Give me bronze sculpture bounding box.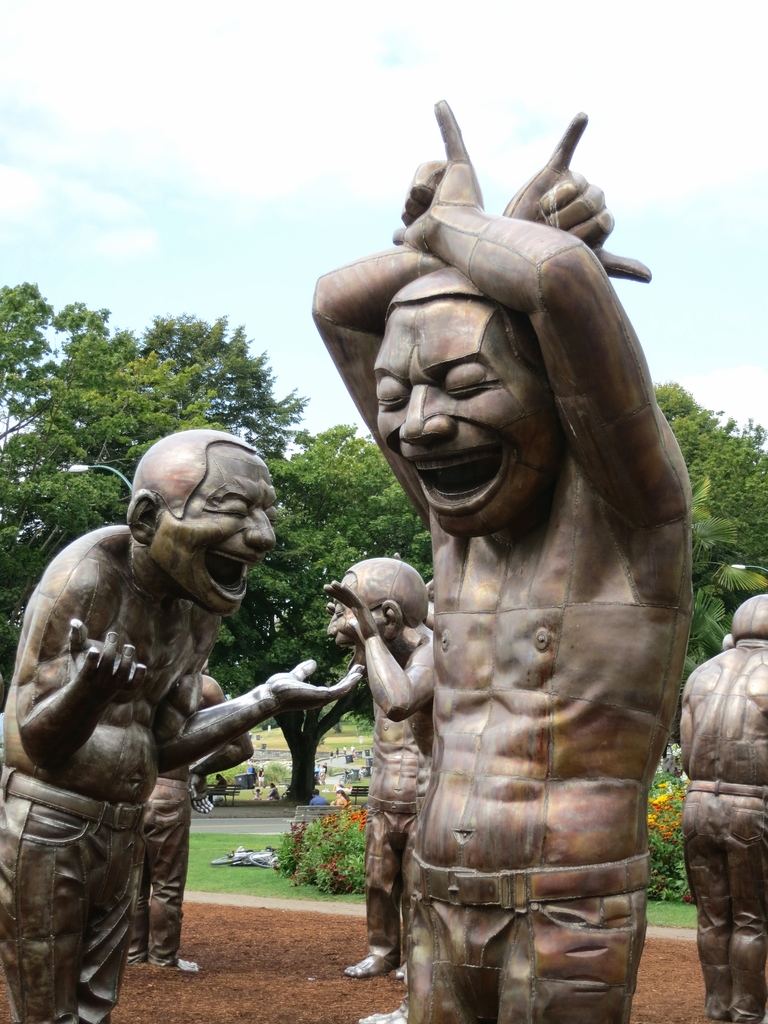
(left=2, top=428, right=289, bottom=988).
